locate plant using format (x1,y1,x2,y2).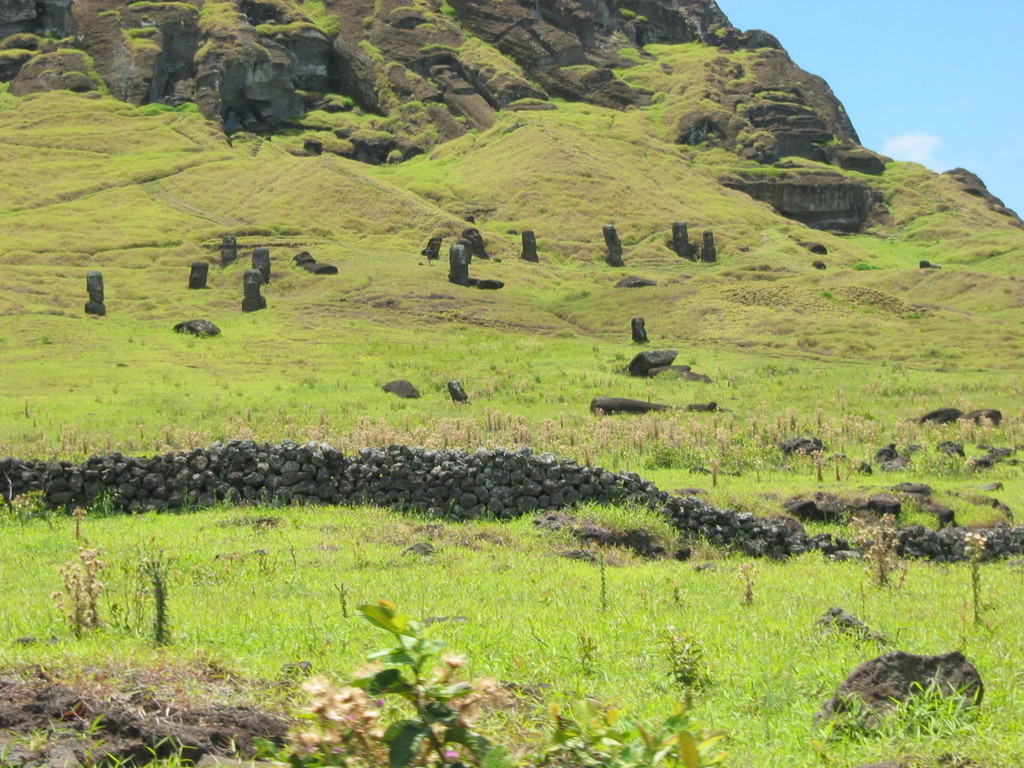
(159,748,197,765).
